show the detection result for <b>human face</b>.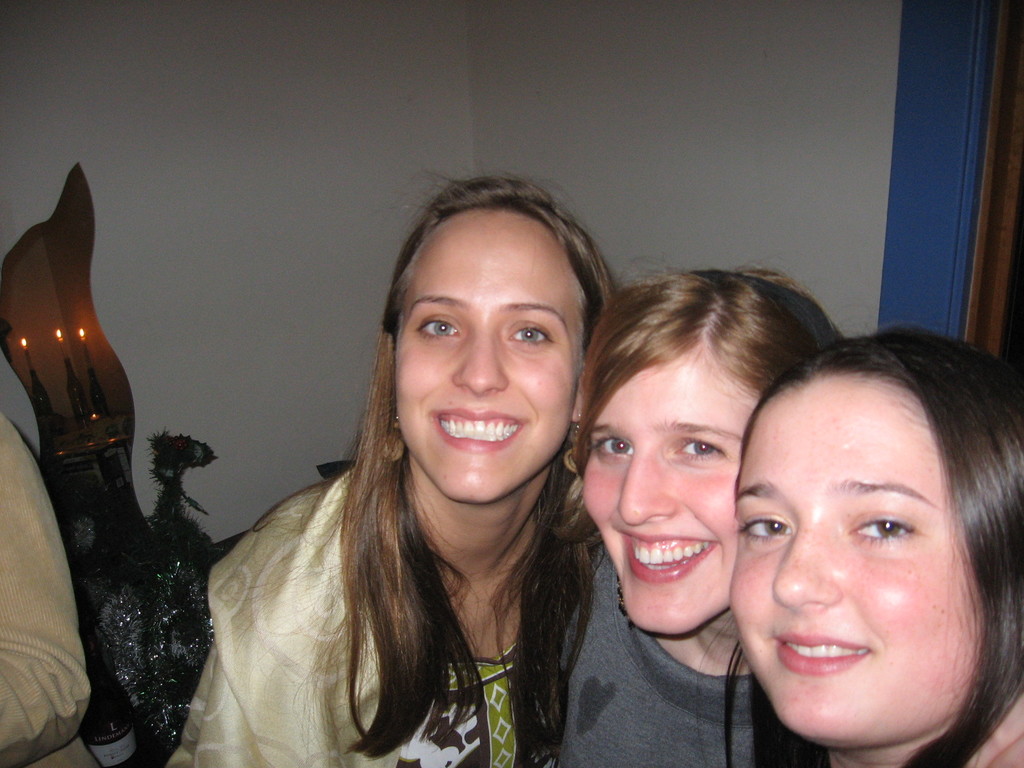
<bbox>578, 361, 762, 636</bbox>.
